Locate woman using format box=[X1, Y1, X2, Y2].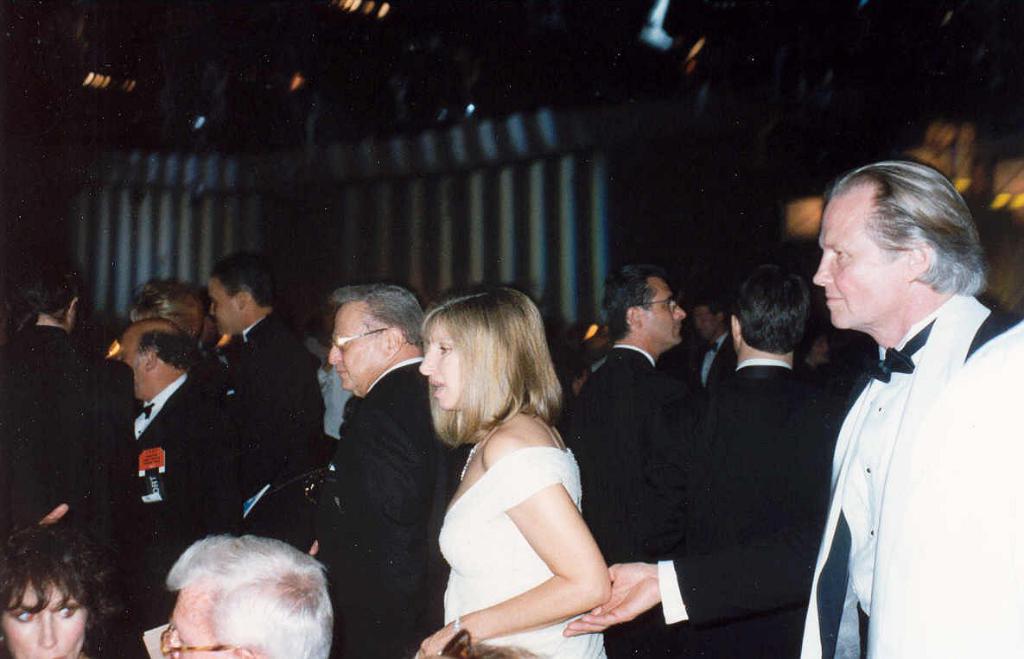
box=[396, 279, 639, 648].
